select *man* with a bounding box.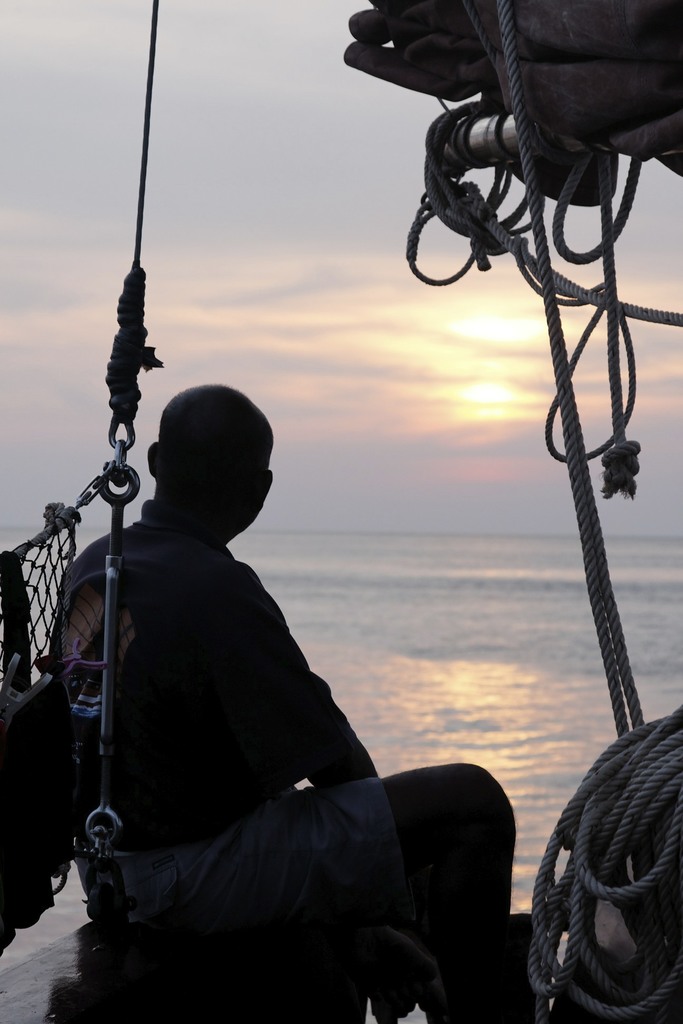
x1=54 y1=323 x2=500 y2=1014.
